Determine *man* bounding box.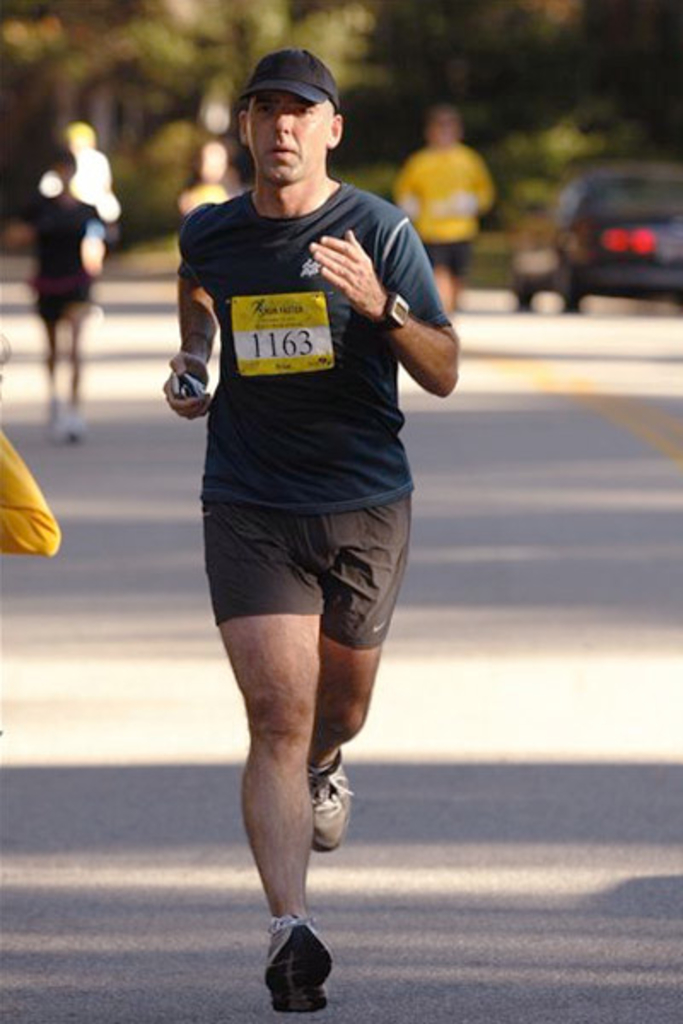
Determined: [x1=145, y1=84, x2=441, y2=992].
